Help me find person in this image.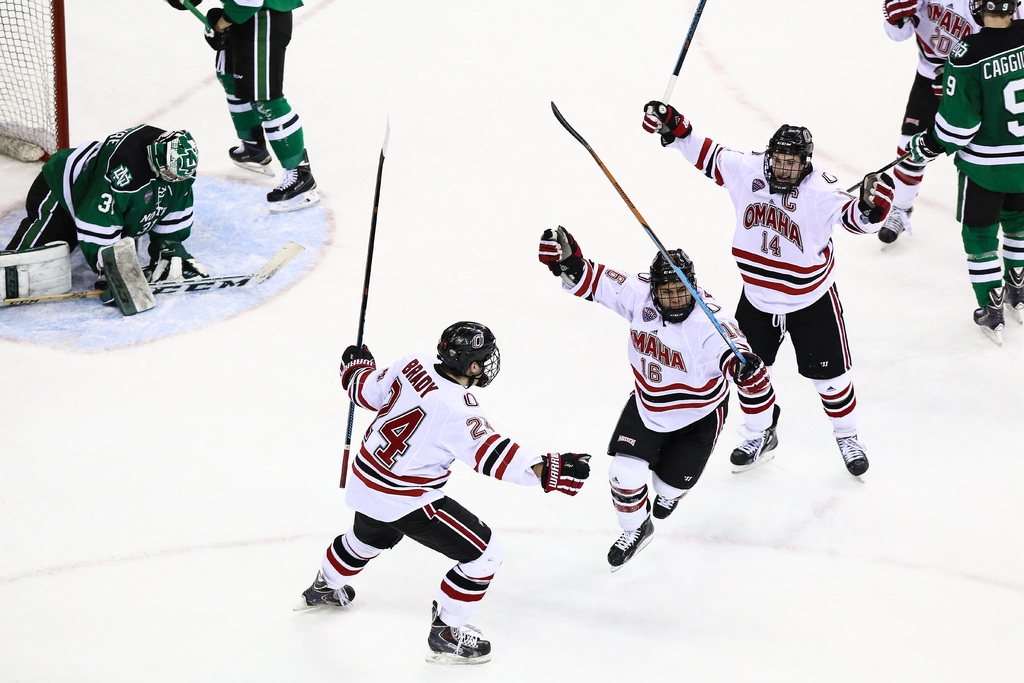
Found it: box=[0, 124, 207, 311].
